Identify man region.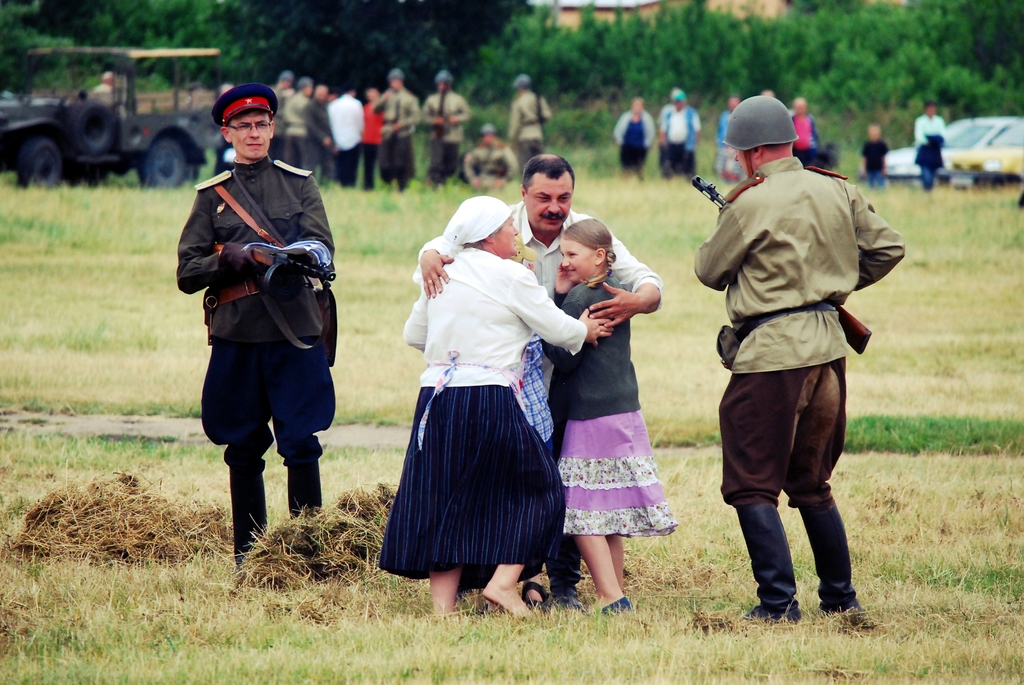
Region: box=[412, 149, 666, 610].
